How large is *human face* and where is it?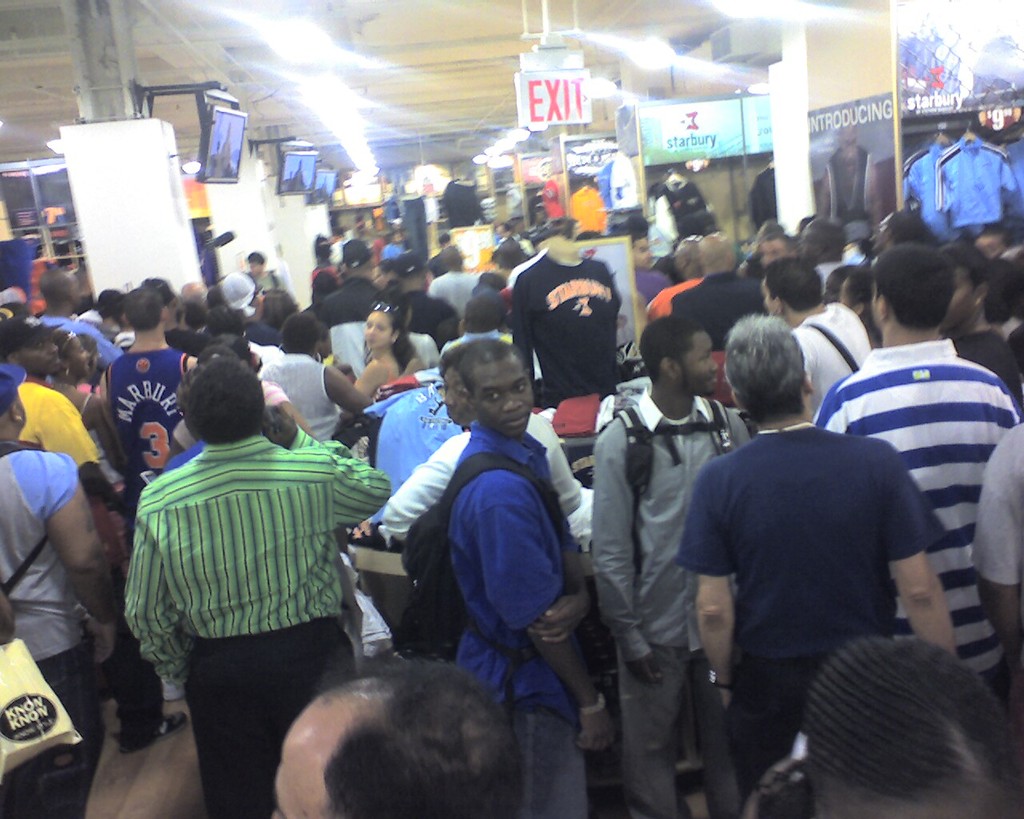
Bounding box: locate(438, 366, 473, 426).
